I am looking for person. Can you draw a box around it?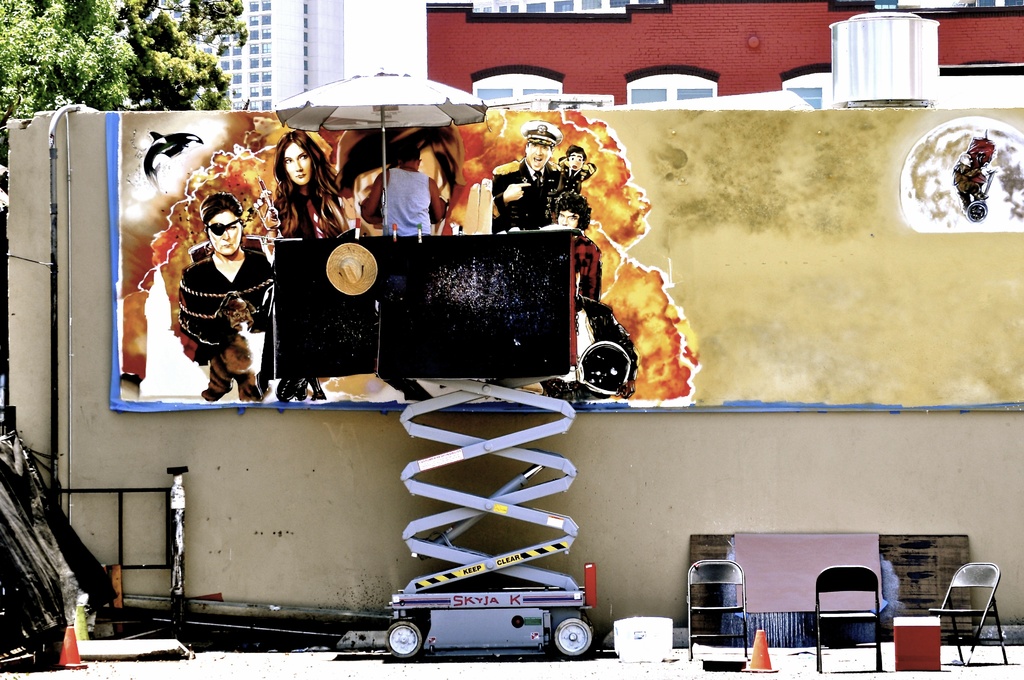
Sure, the bounding box is box(538, 191, 600, 300).
